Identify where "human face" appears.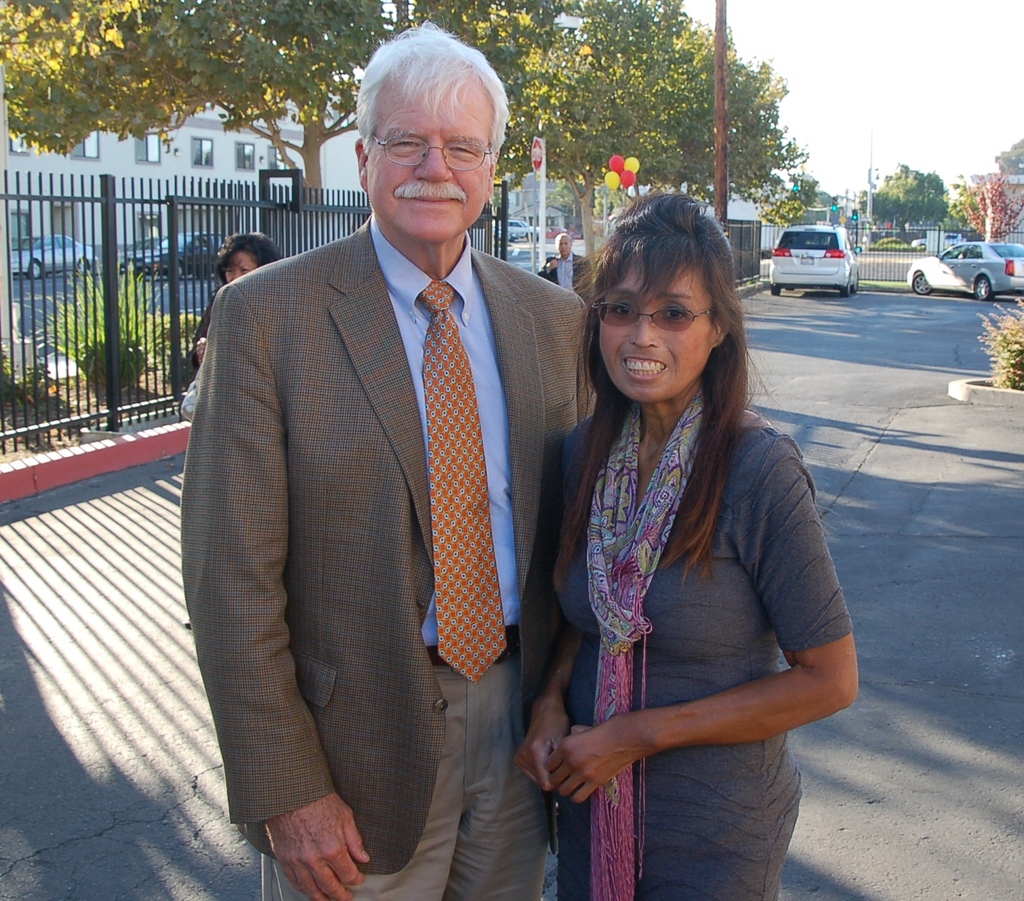
Appears at select_region(360, 71, 501, 241).
